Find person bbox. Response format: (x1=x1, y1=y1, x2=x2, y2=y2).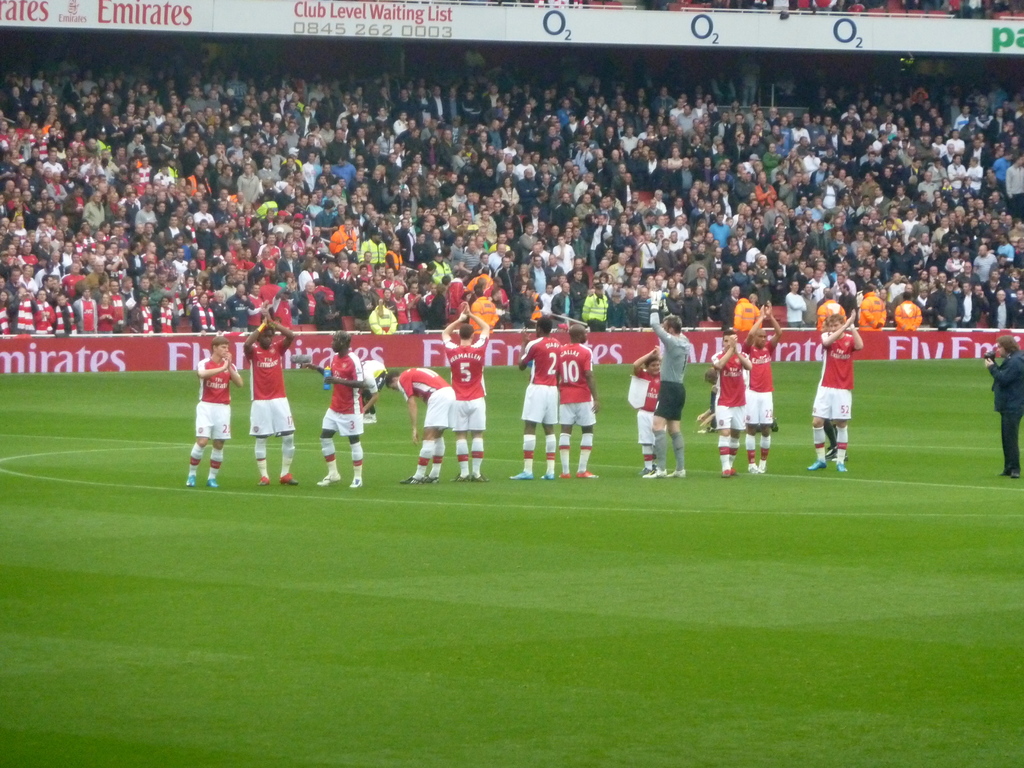
(x1=644, y1=288, x2=686, y2=477).
